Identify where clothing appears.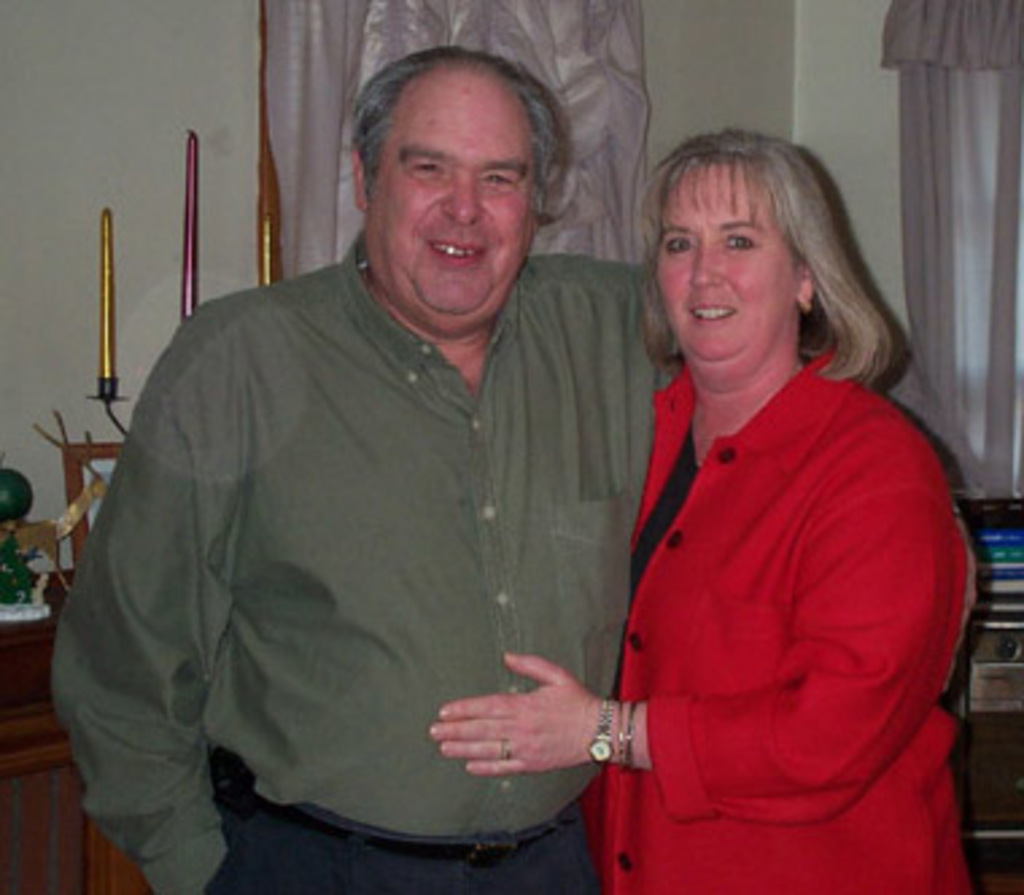
Appears at bbox(571, 259, 959, 863).
